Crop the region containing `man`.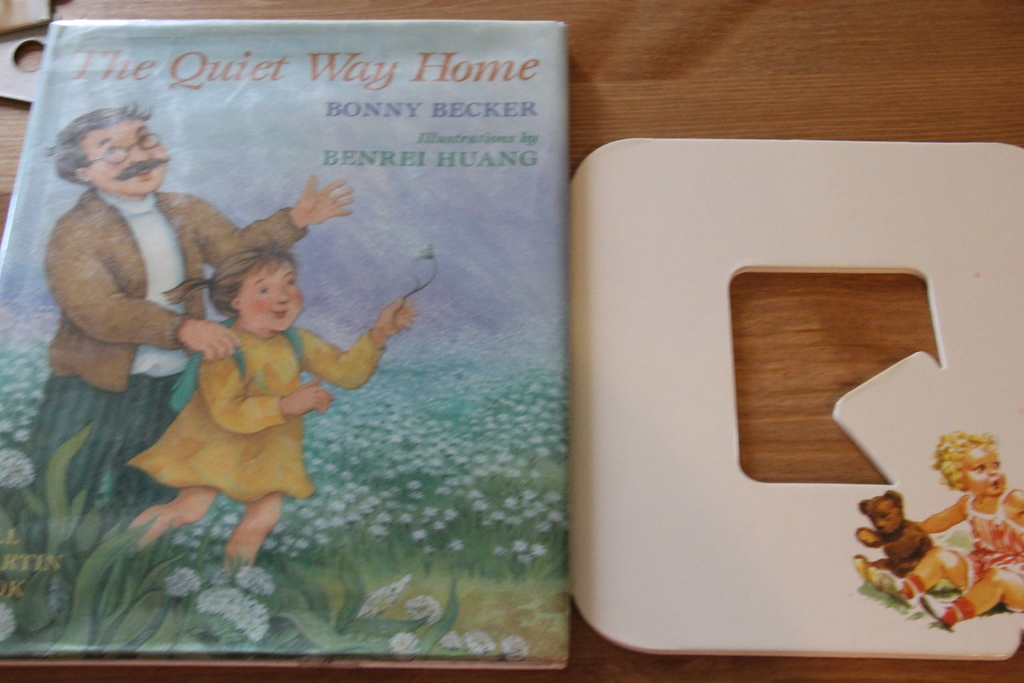
Crop region: region(57, 124, 324, 531).
